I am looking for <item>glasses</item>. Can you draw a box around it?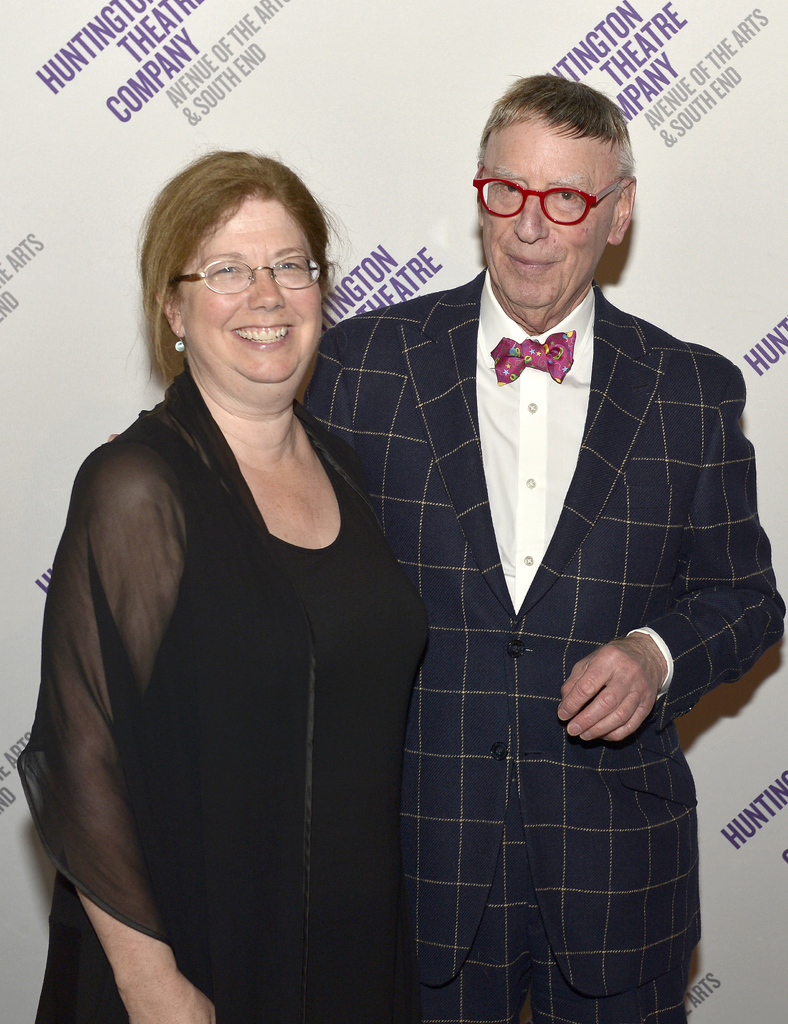
Sure, the bounding box is 470,154,636,243.
